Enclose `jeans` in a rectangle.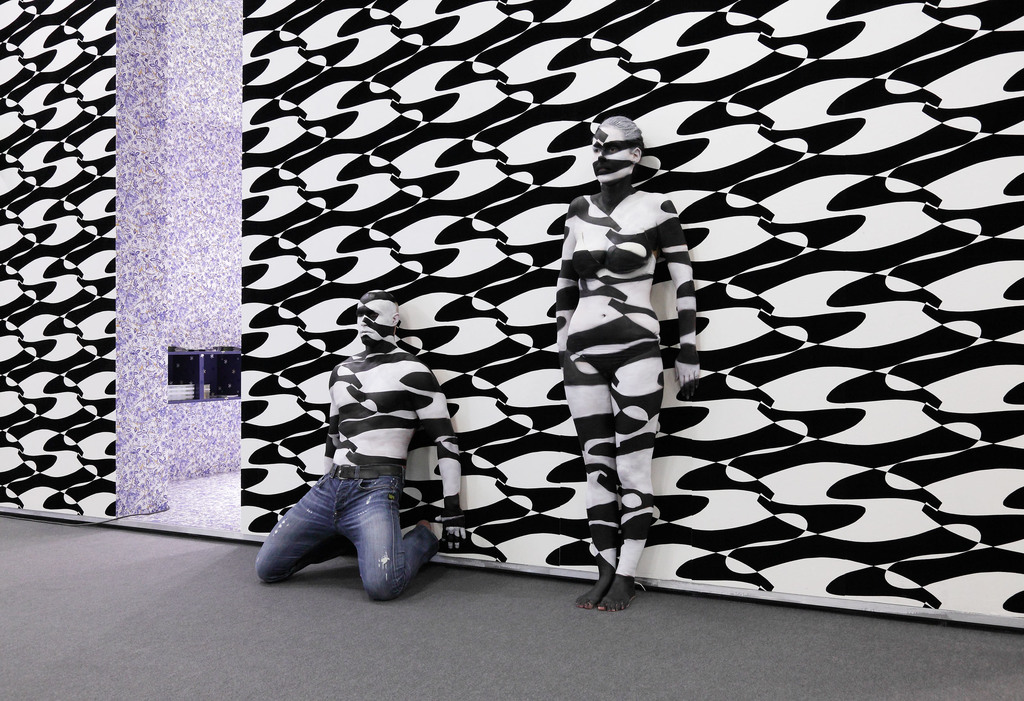
l=253, t=463, r=435, b=602.
